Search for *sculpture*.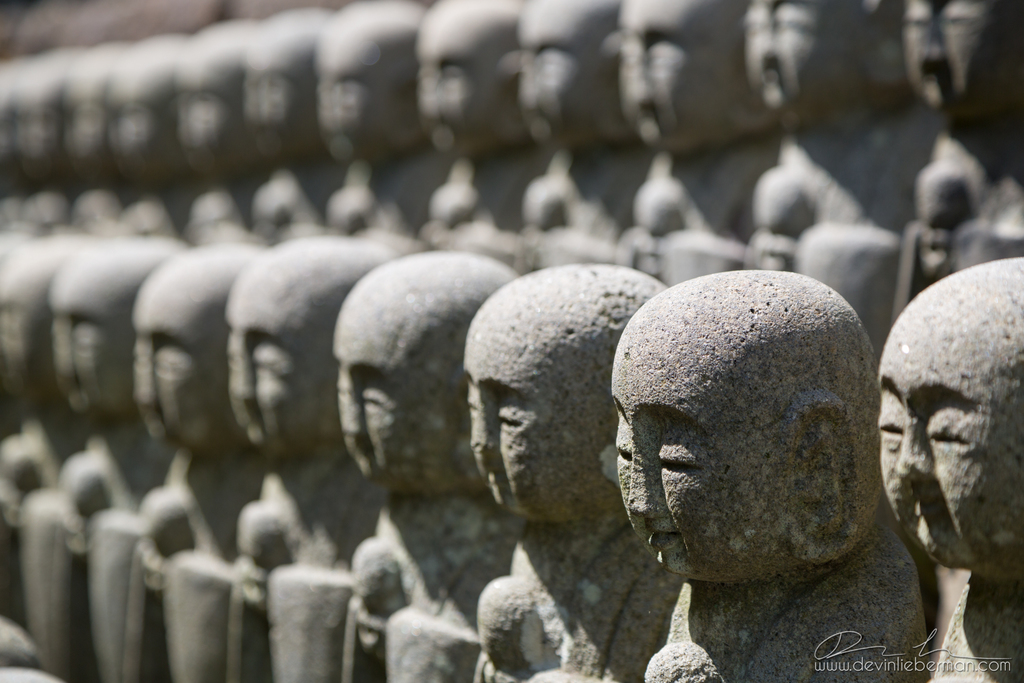
Found at BBox(737, 0, 923, 267).
